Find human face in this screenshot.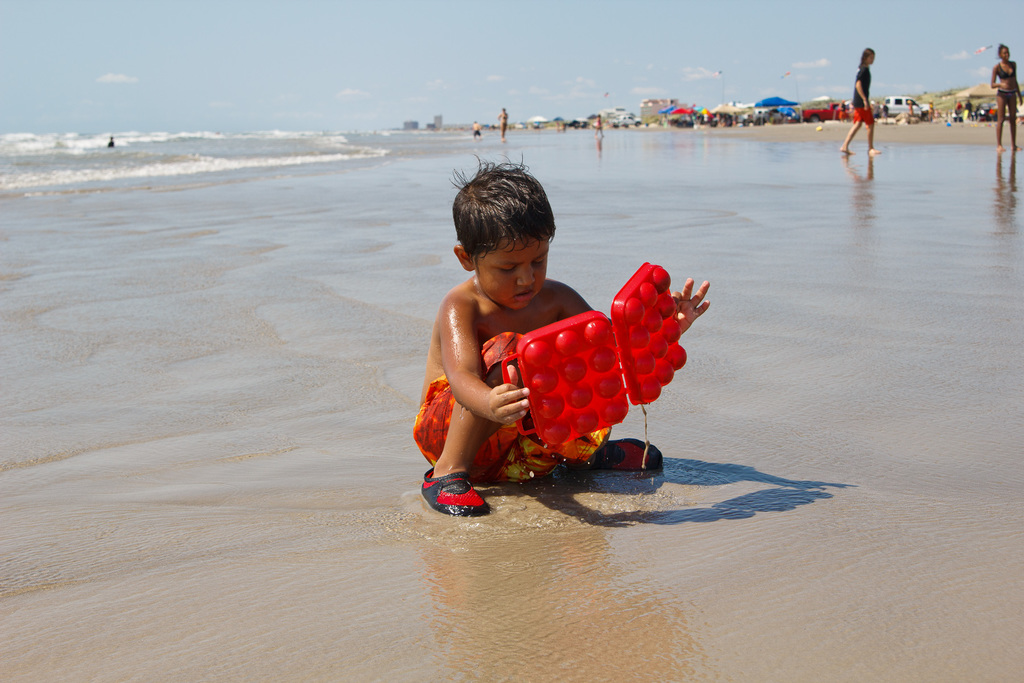
The bounding box for human face is 998,46,1012,64.
